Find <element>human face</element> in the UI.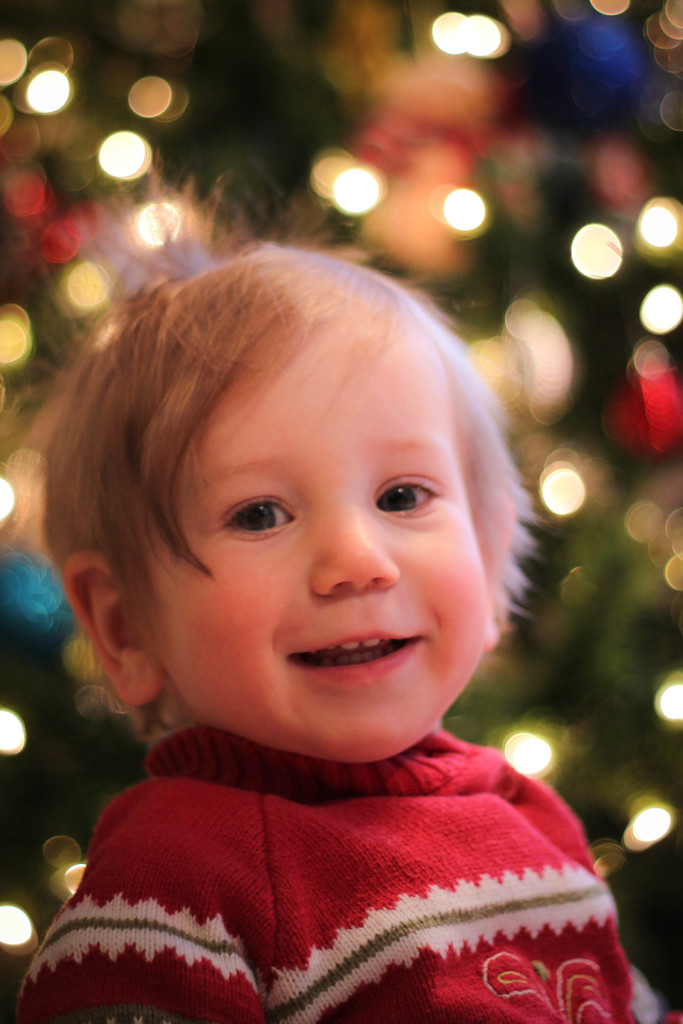
UI element at (x1=155, y1=321, x2=490, y2=758).
